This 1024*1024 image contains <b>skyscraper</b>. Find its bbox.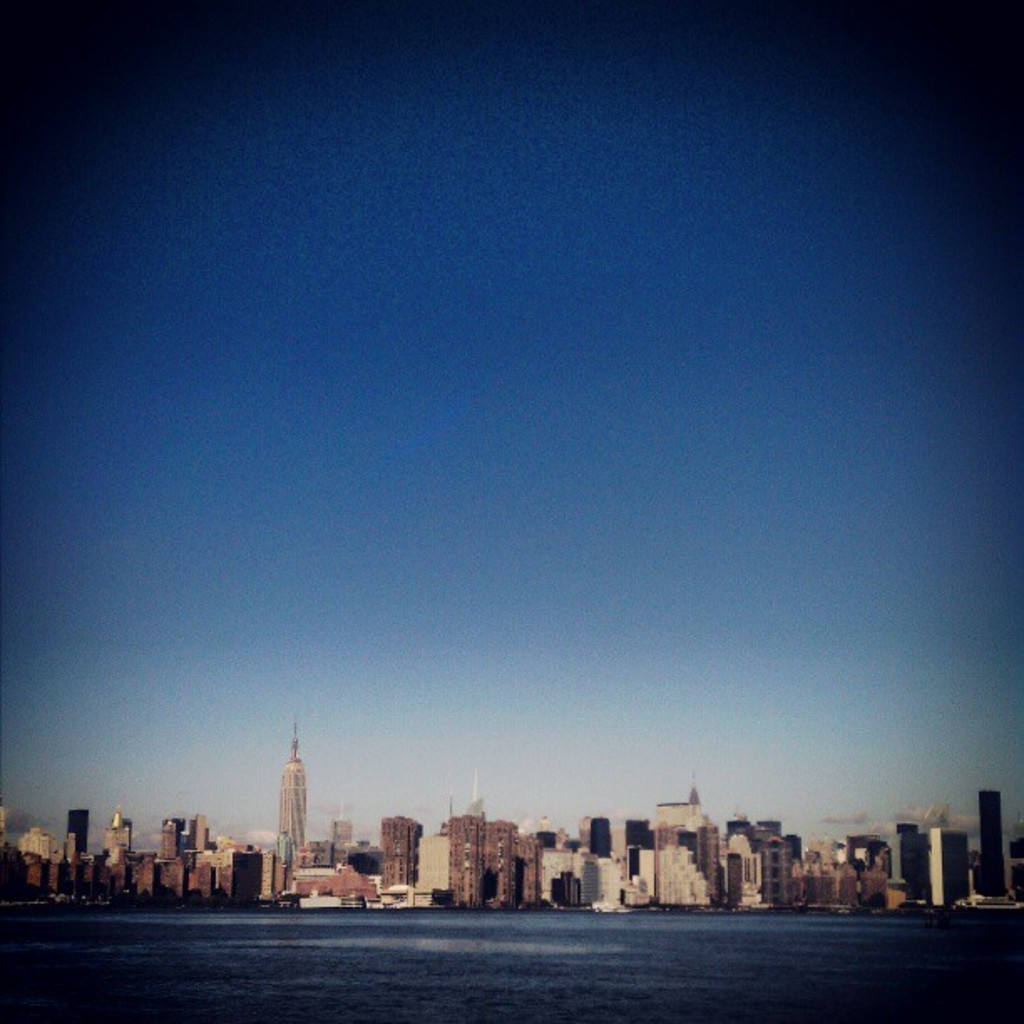
{"left": 438, "top": 796, "right": 545, "bottom": 924}.
